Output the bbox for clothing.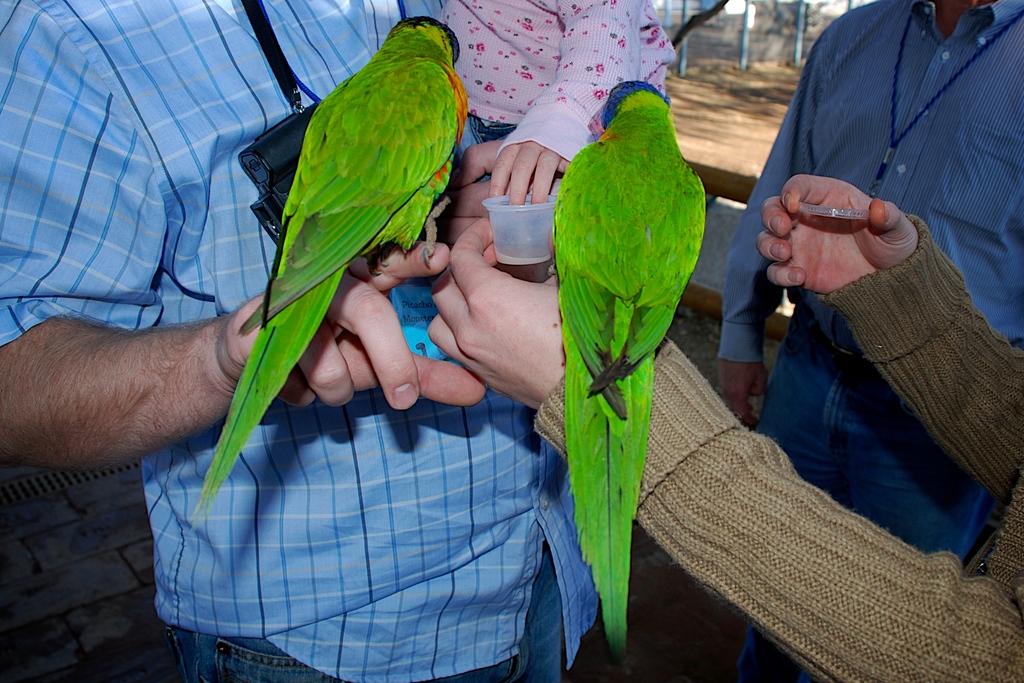
box=[727, 0, 1021, 682].
